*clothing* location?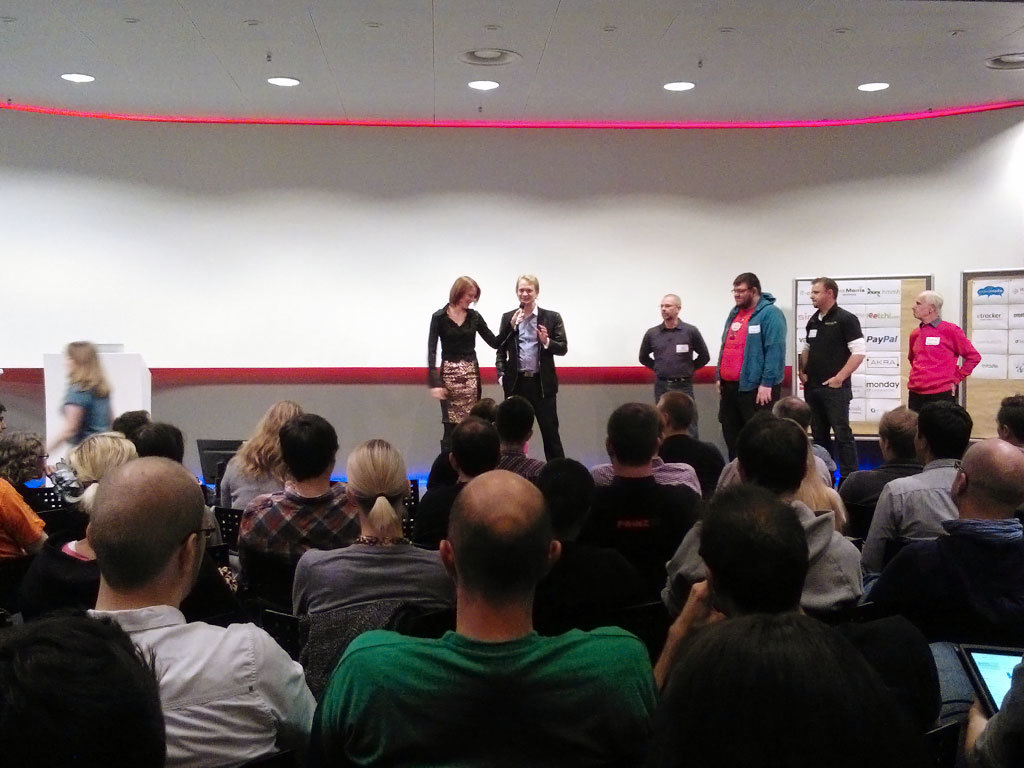
bbox=[426, 303, 500, 431]
